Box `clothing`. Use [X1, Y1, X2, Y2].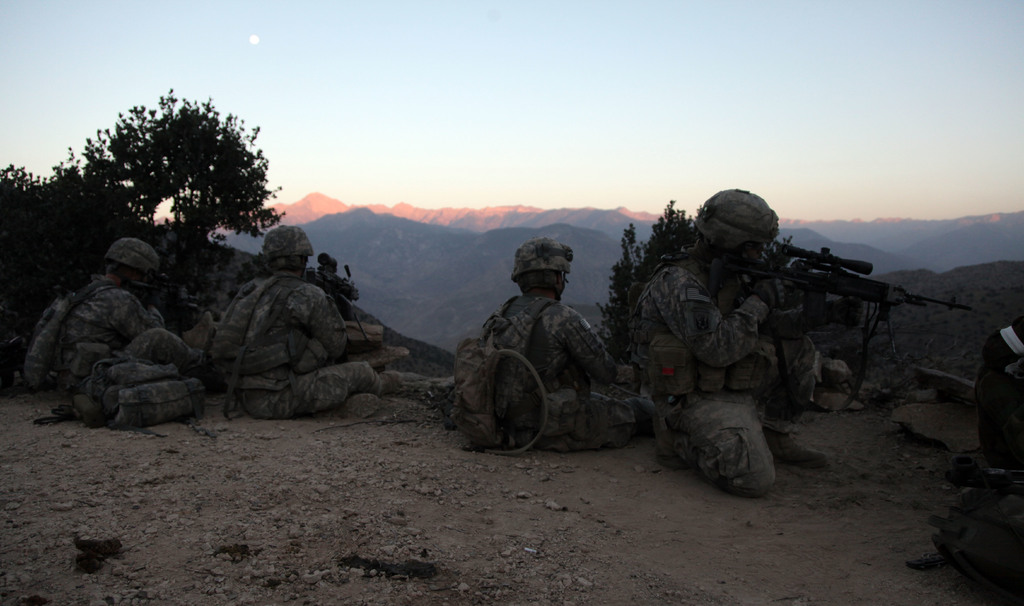
[493, 294, 627, 452].
